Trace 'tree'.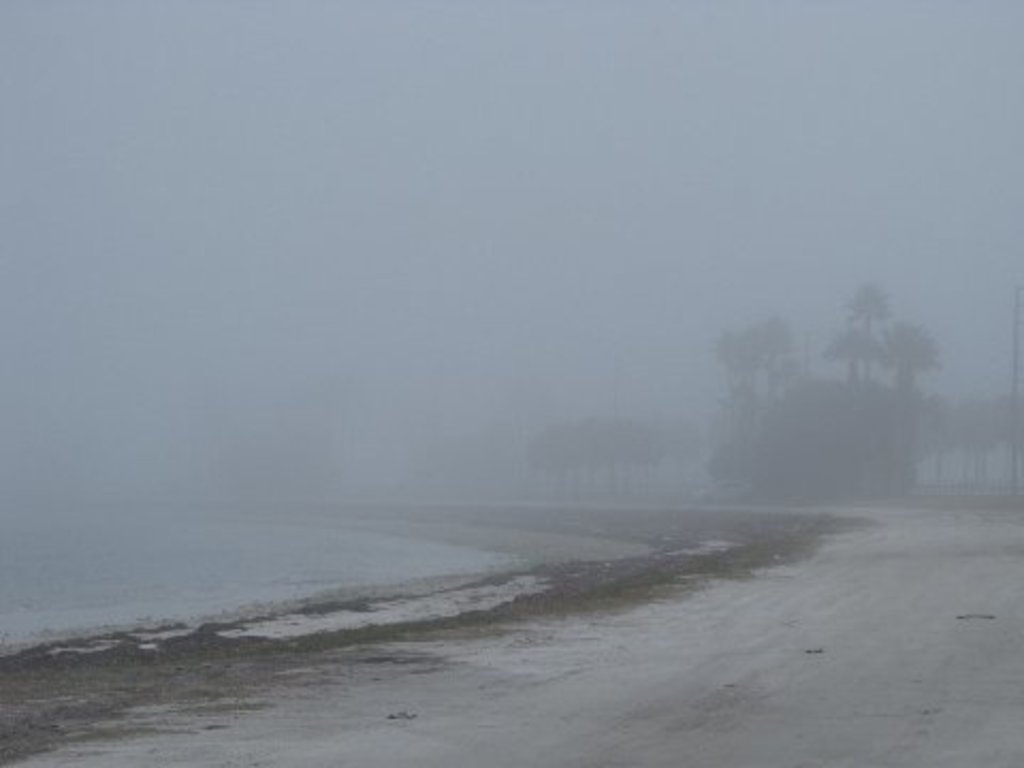
Traced to {"left": 710, "top": 309, "right": 791, "bottom": 418}.
